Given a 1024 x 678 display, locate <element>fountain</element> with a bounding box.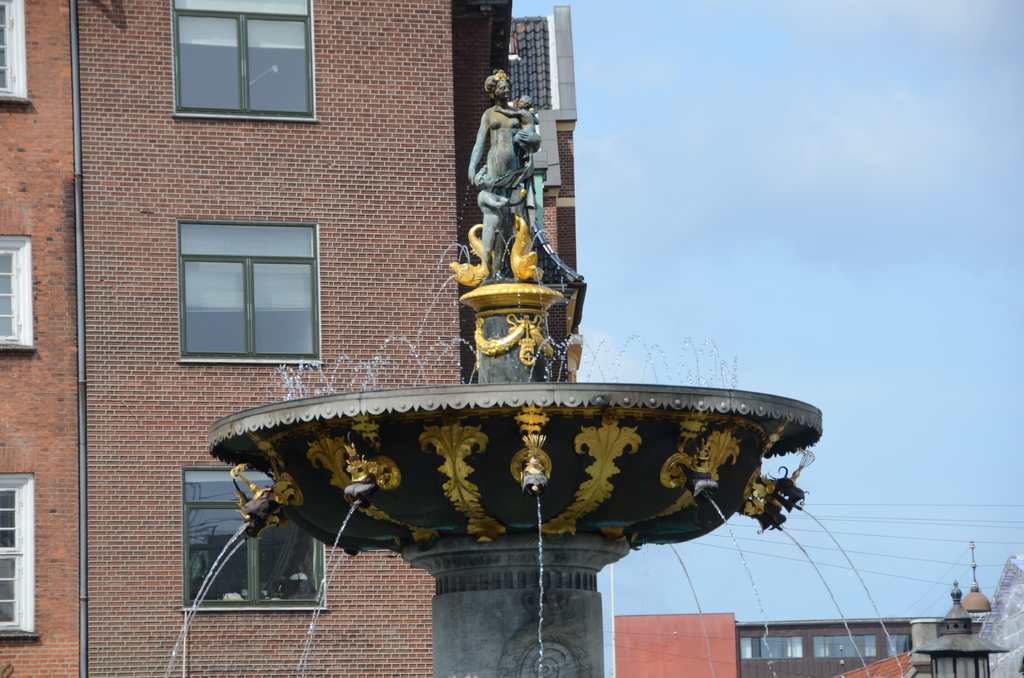
Located: bbox(152, 63, 915, 677).
